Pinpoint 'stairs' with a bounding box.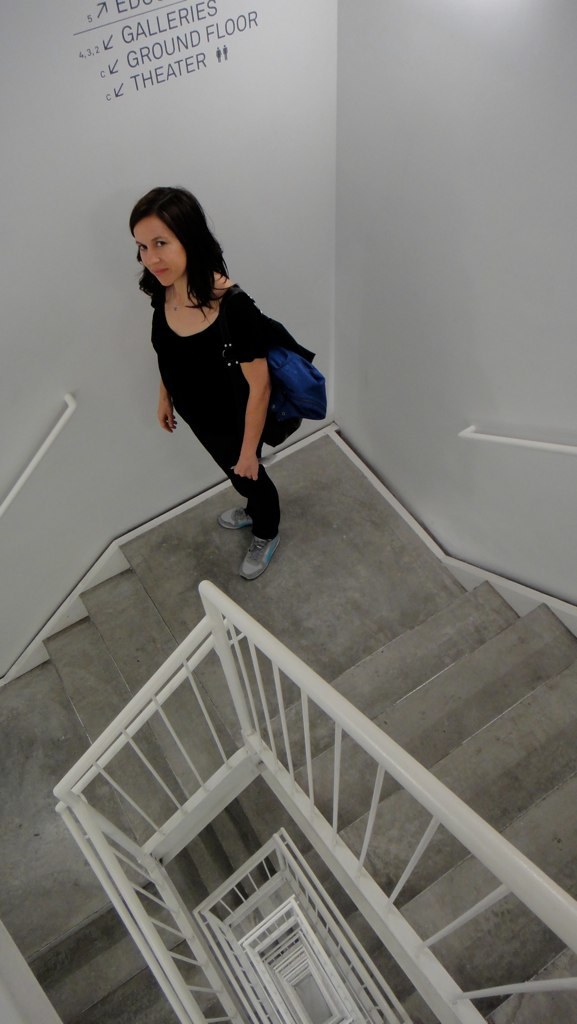
[0, 433, 576, 1023].
